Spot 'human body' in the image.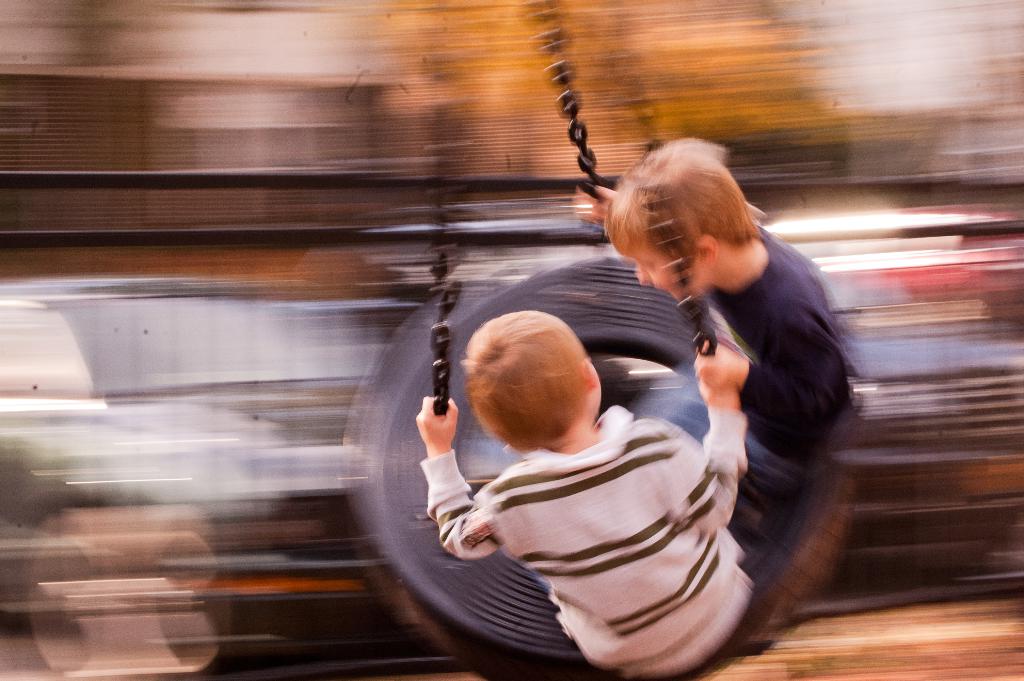
'human body' found at region(410, 334, 763, 680).
